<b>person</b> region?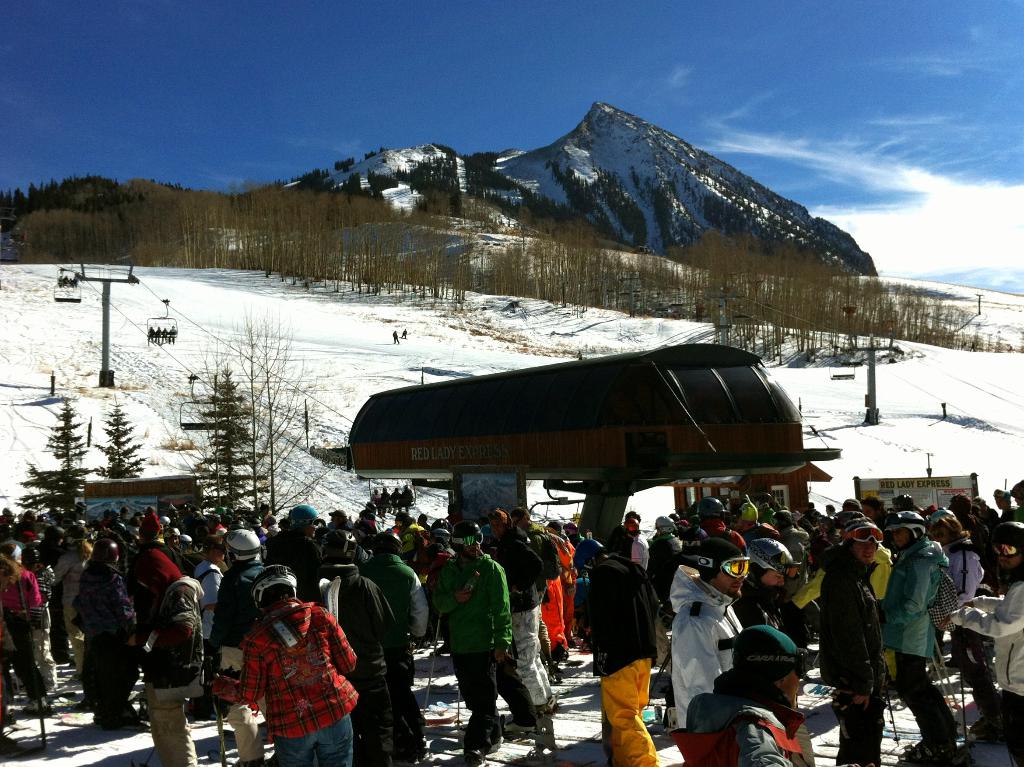
[319, 547, 399, 765]
